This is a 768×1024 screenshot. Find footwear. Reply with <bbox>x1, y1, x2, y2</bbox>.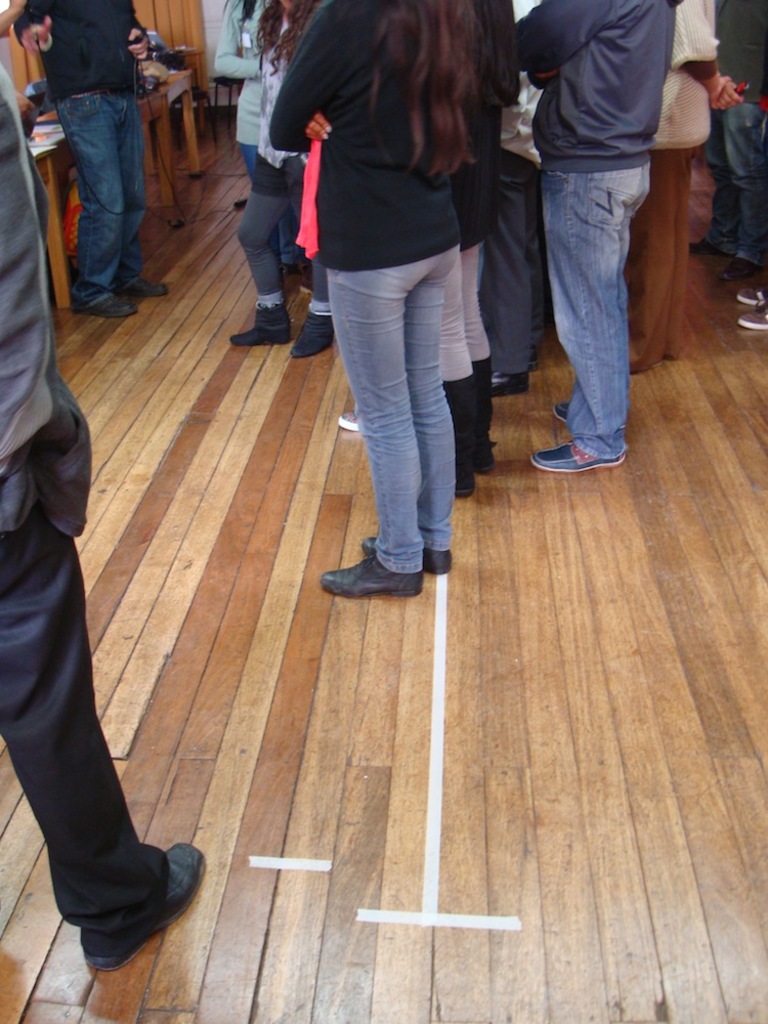
<bbox>739, 302, 766, 322</bbox>.
